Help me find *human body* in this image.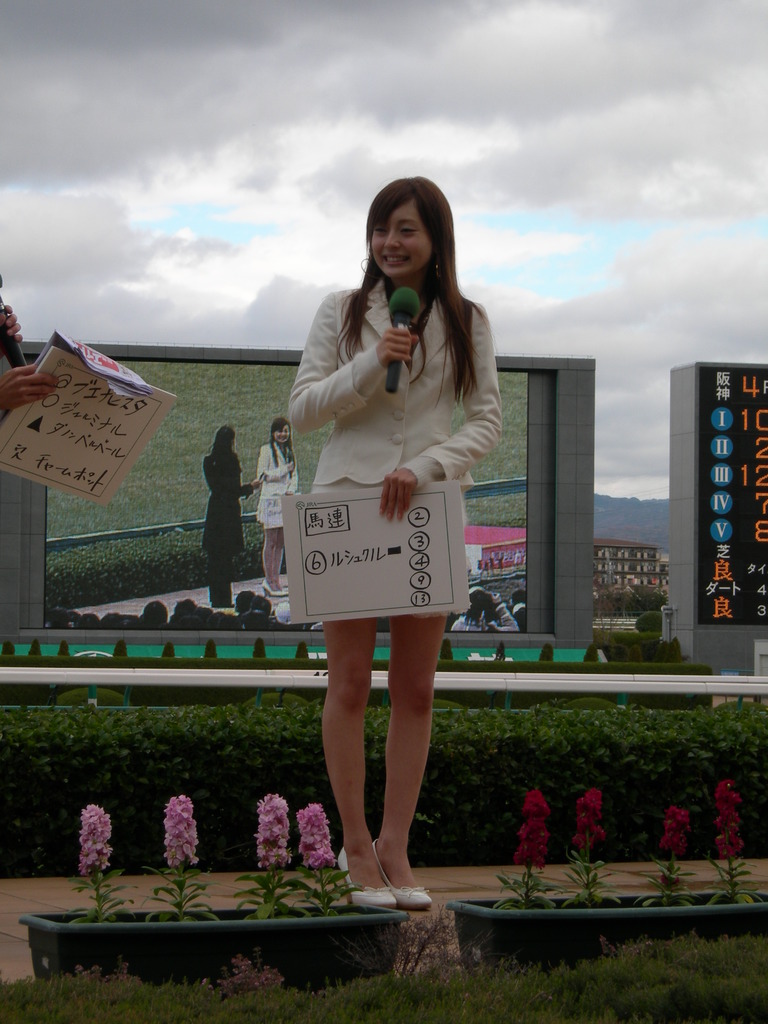
Found it: [280, 194, 490, 925].
